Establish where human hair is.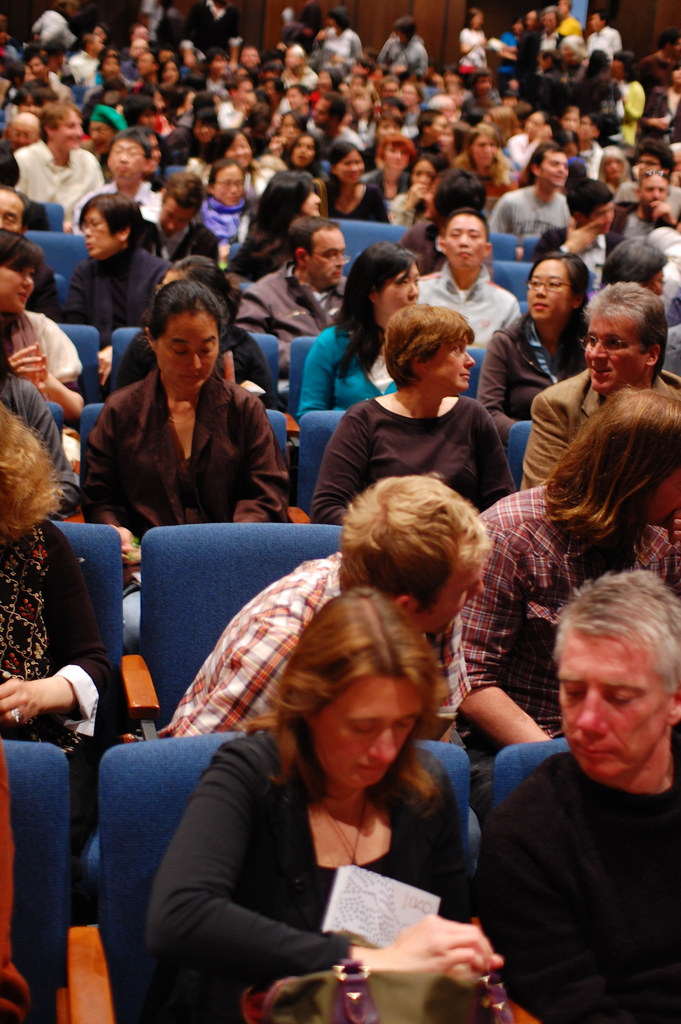
Established at <bbox>612, 49, 638, 86</bbox>.
